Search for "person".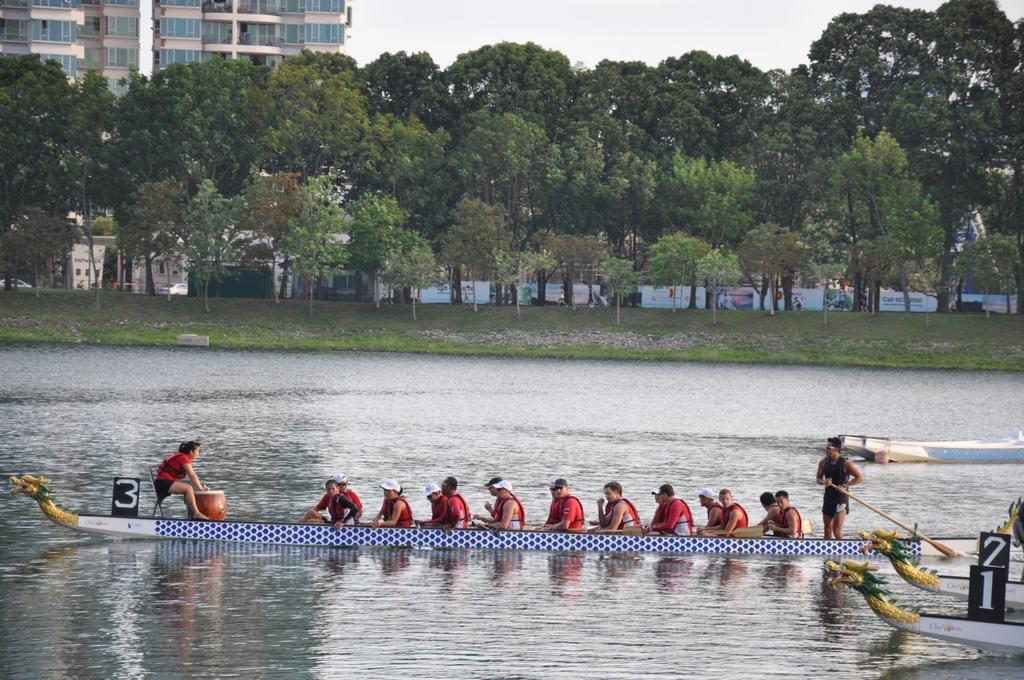
Found at (left=756, top=489, right=778, bottom=530).
